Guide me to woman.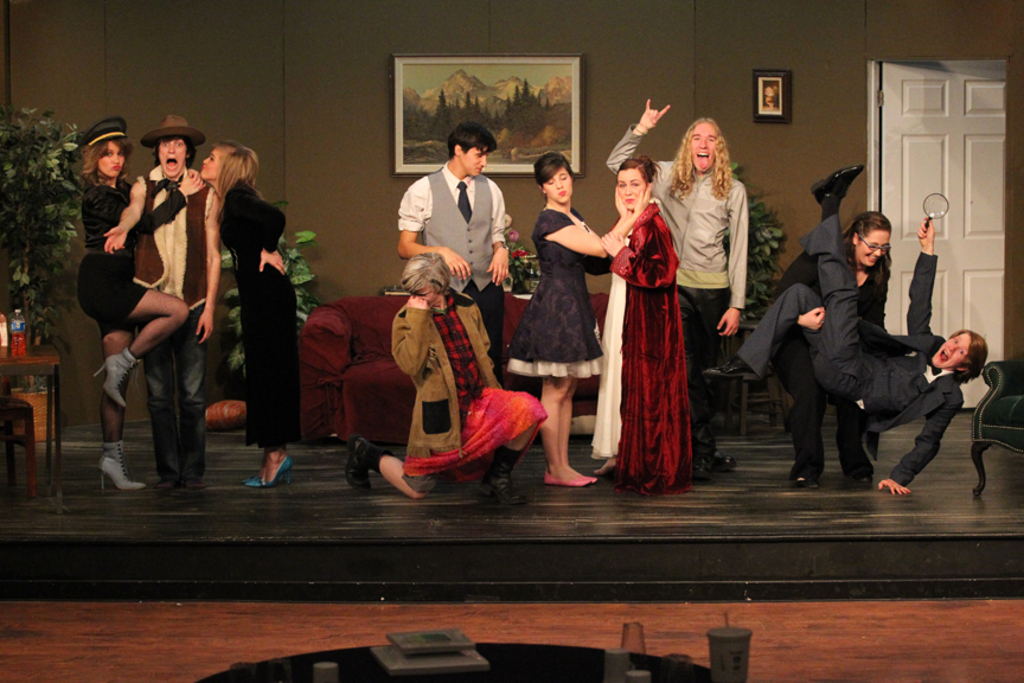
Guidance: [587, 153, 721, 500].
